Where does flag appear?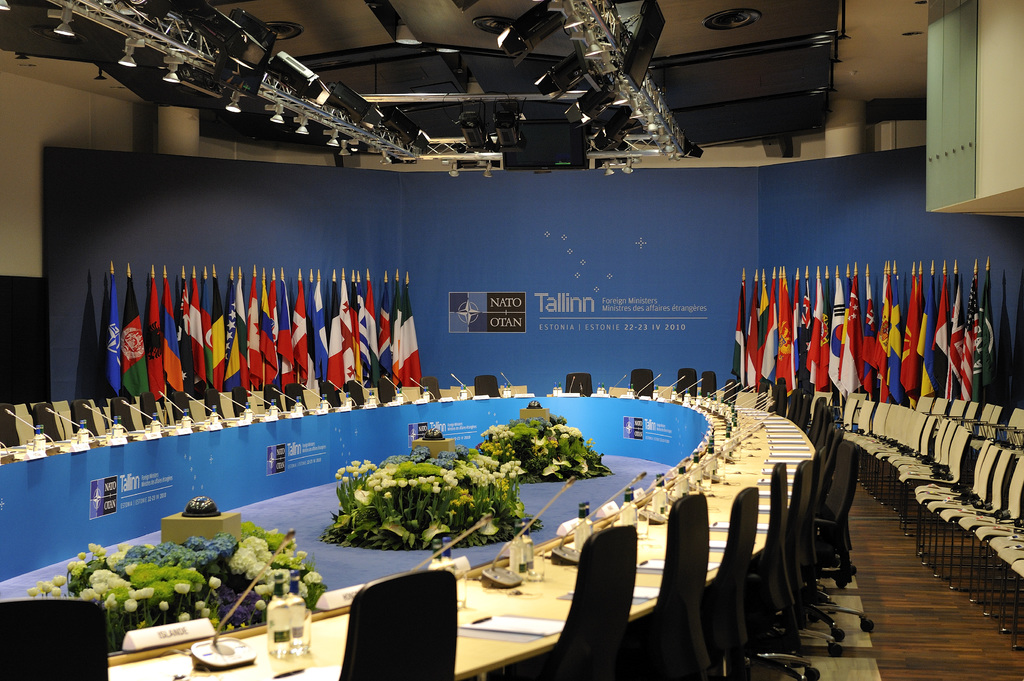
Appears at detection(827, 271, 854, 390).
